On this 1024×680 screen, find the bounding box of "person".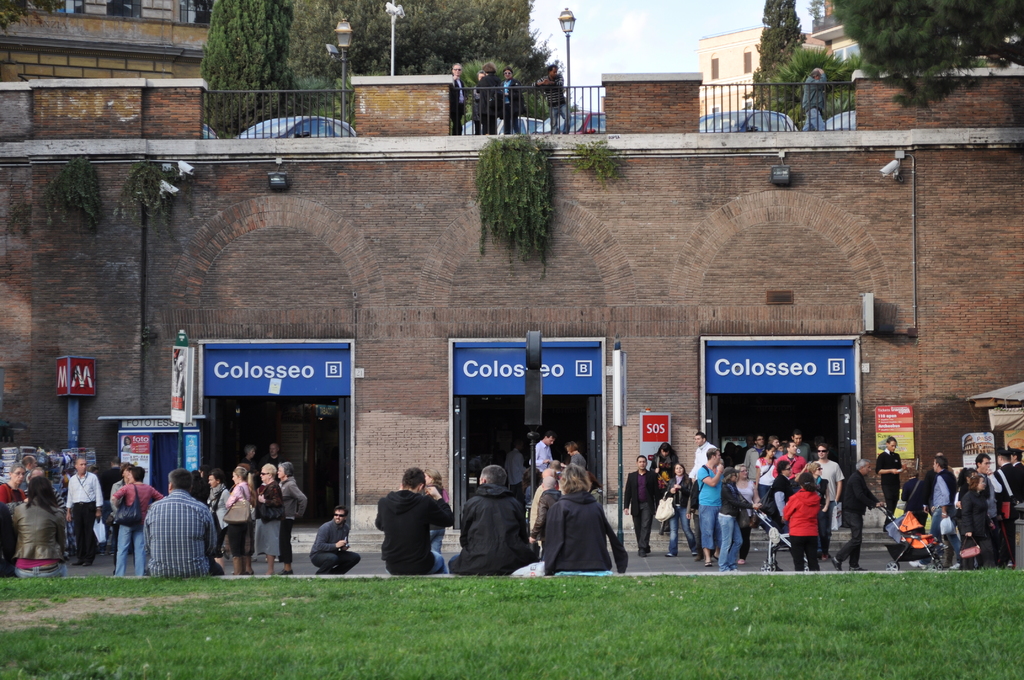
Bounding box: select_region(280, 458, 305, 572).
